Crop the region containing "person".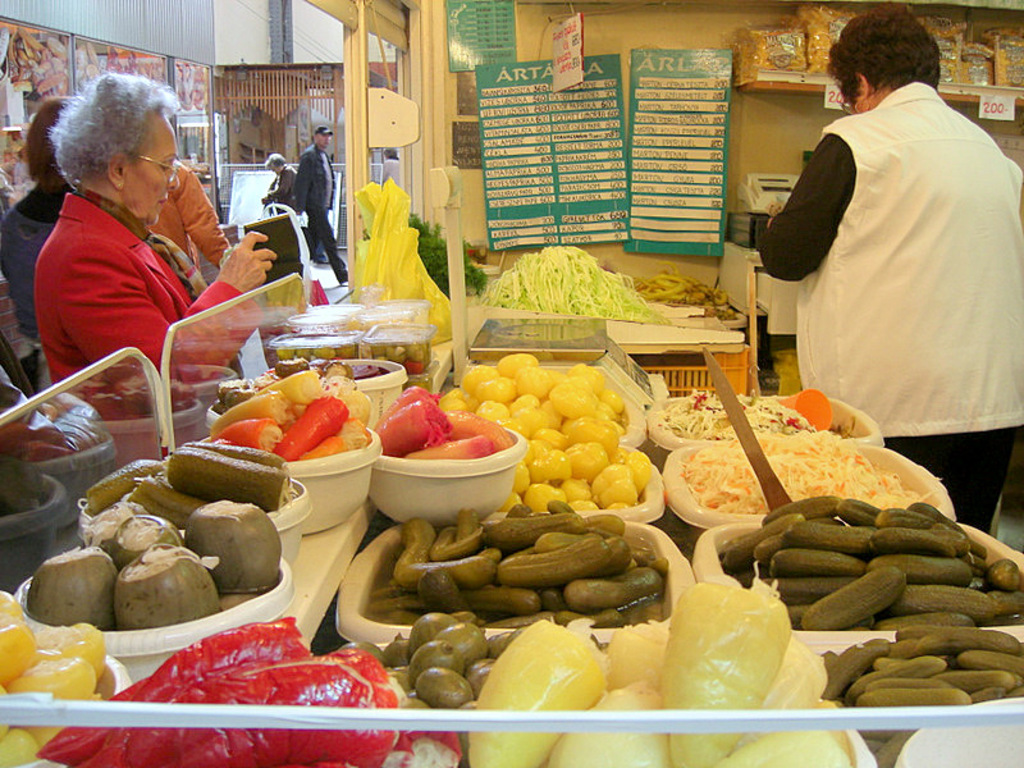
Crop region: crop(758, 0, 1023, 529).
